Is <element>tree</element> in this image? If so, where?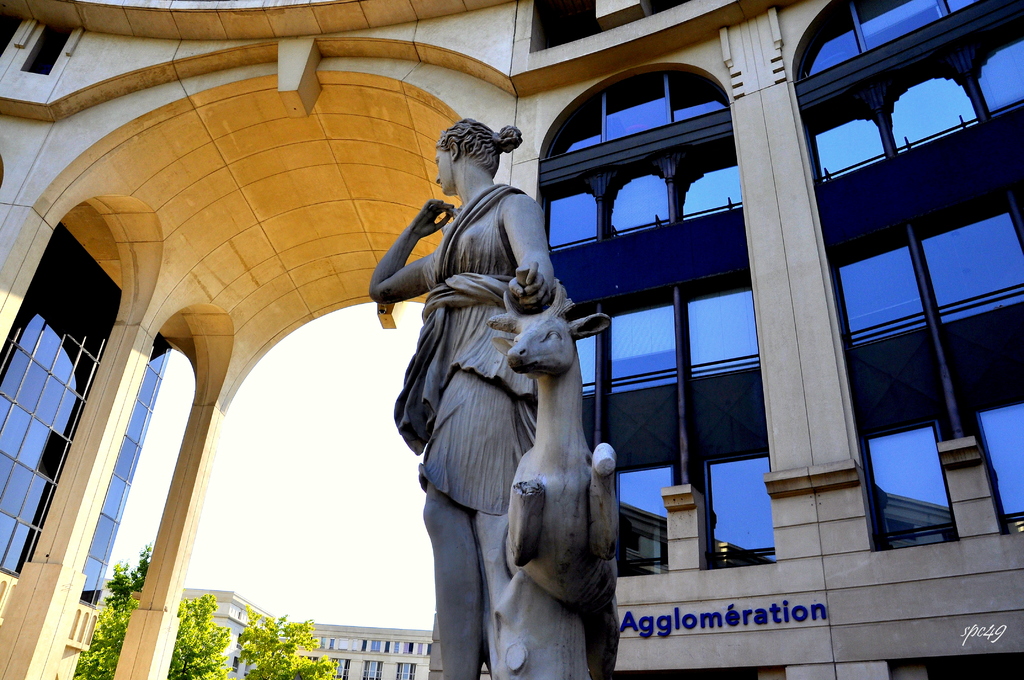
Yes, at bbox=(71, 540, 156, 679).
